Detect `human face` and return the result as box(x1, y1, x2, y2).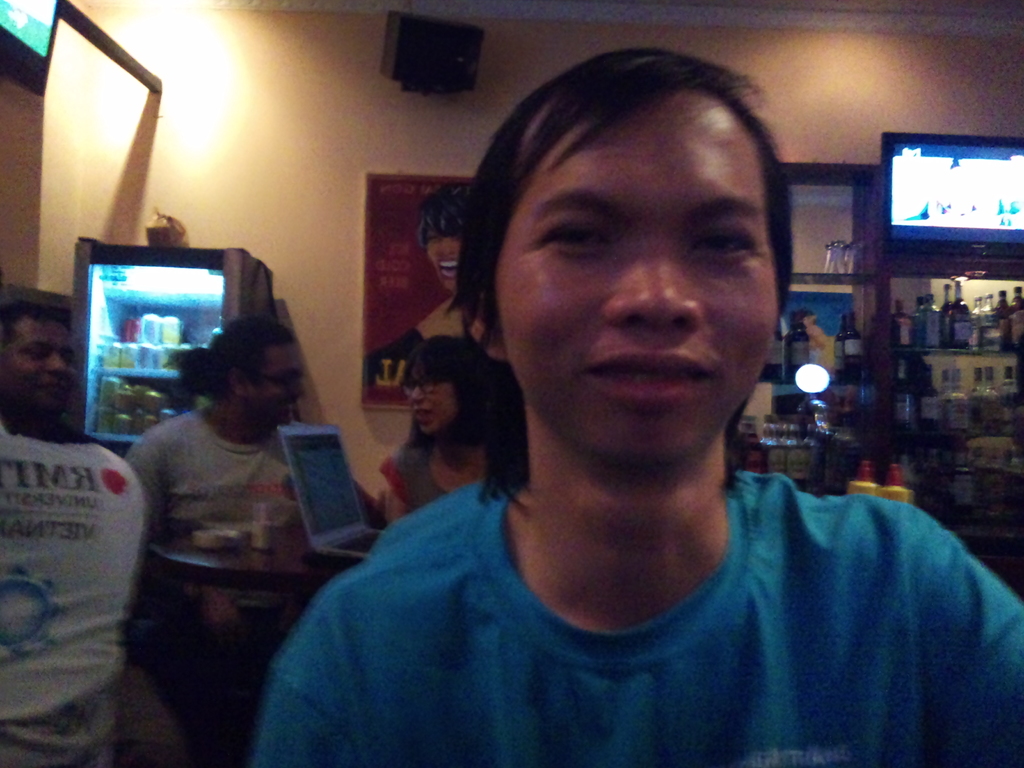
box(424, 221, 461, 296).
